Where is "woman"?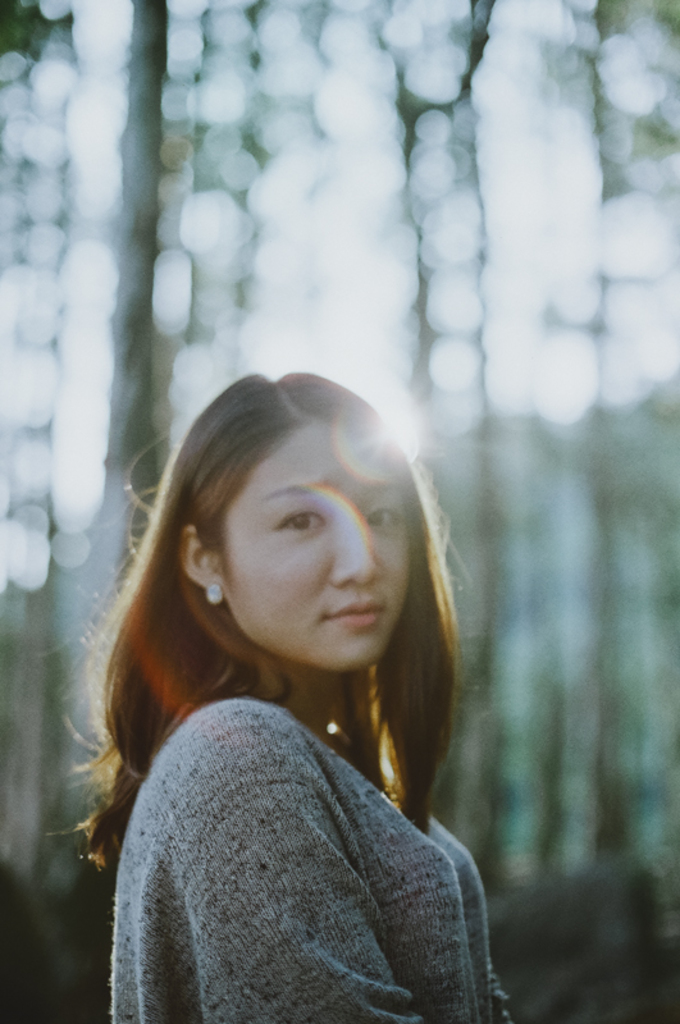
(left=56, top=364, right=521, bottom=1007).
